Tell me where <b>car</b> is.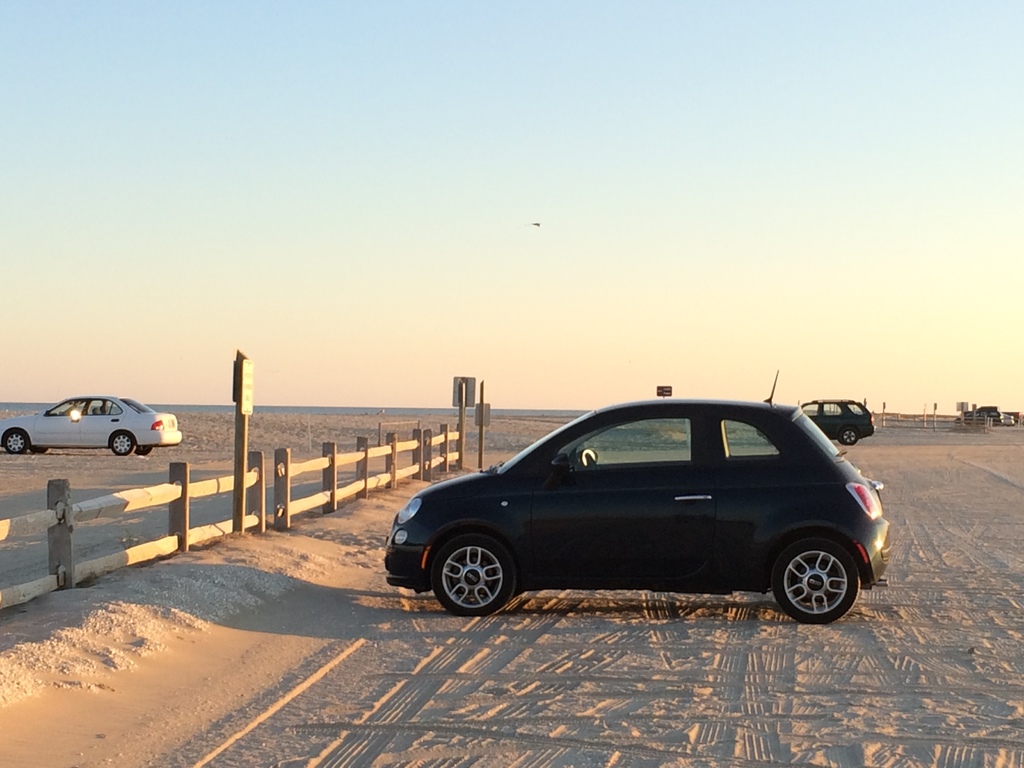
<b>car</b> is at [790, 396, 874, 444].
